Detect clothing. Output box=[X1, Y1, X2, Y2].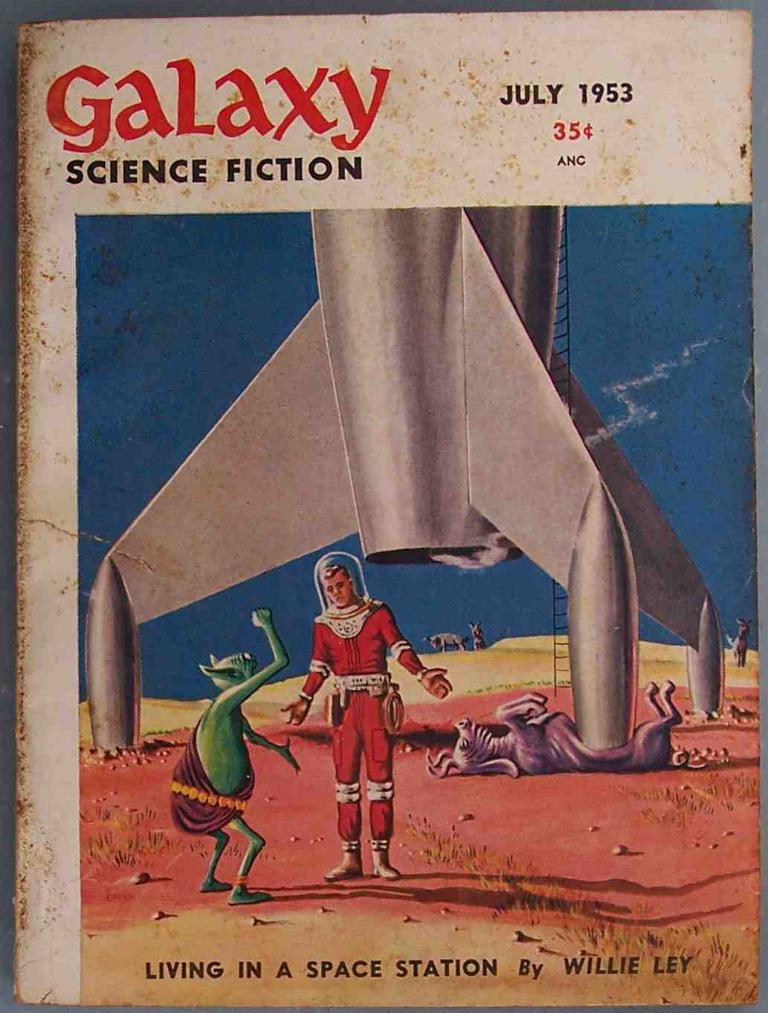
box=[292, 582, 420, 851].
